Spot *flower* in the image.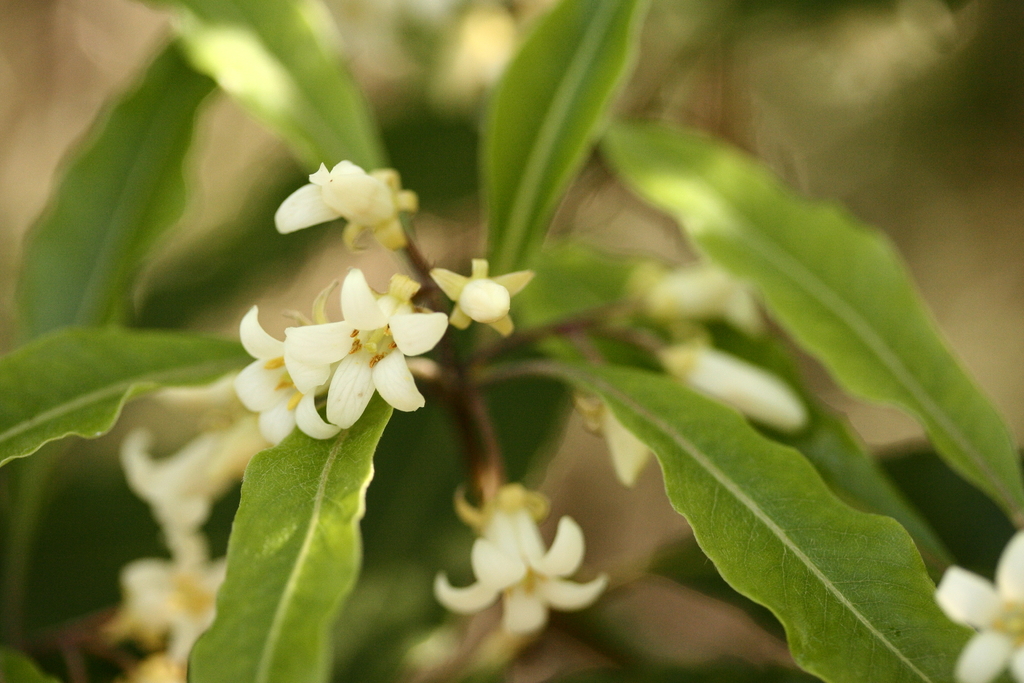
*flower* found at {"x1": 433, "y1": 486, "x2": 612, "y2": 642}.
